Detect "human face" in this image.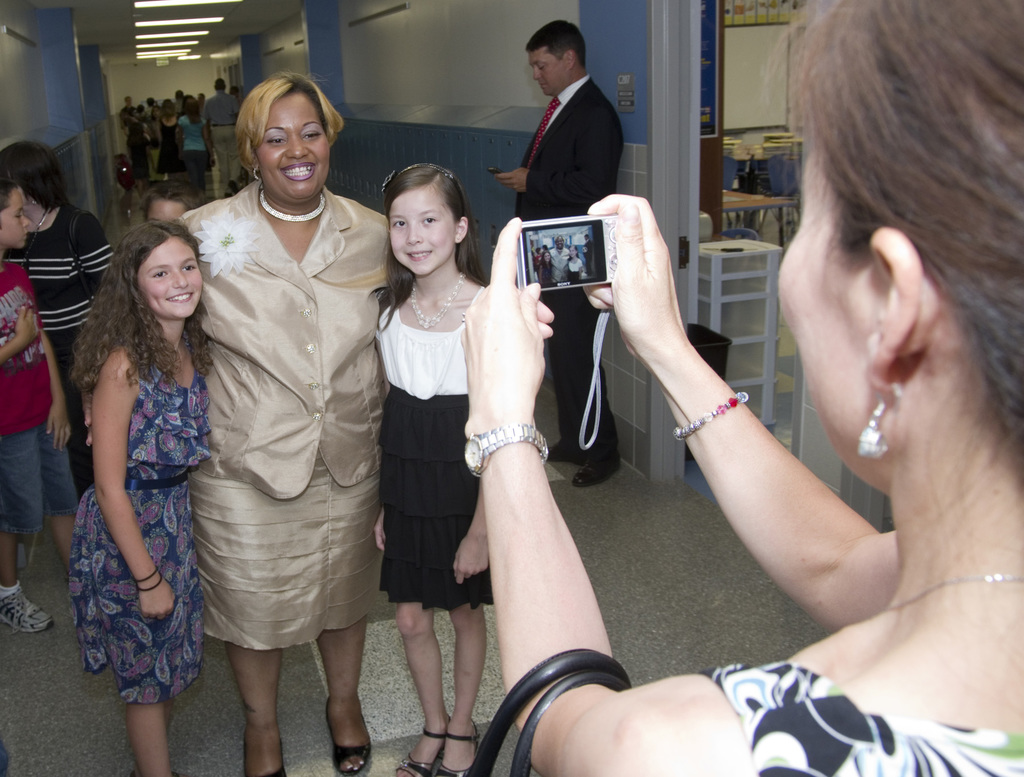
Detection: BBox(136, 236, 204, 320).
